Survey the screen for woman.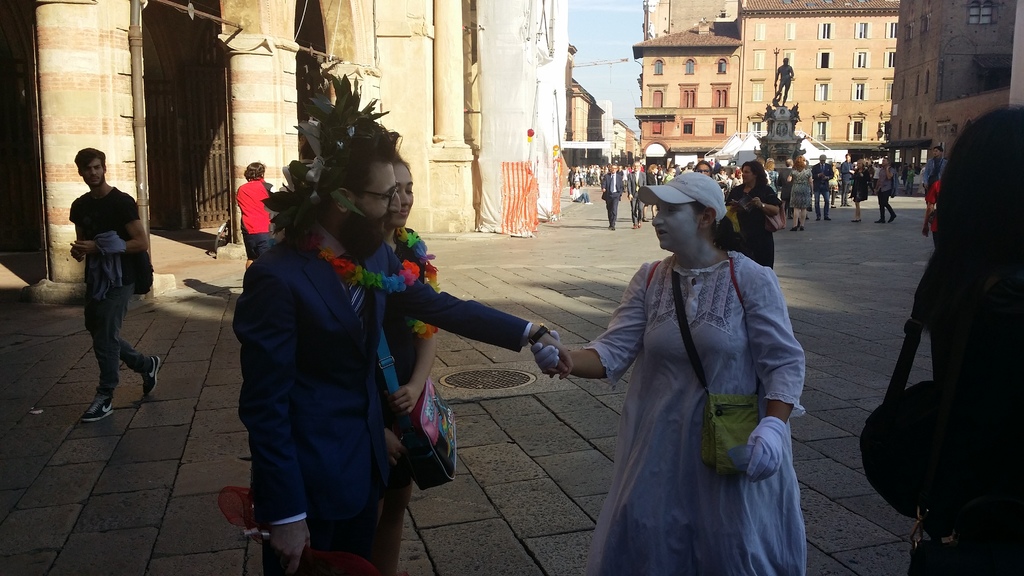
Survey found: region(236, 159, 270, 272).
